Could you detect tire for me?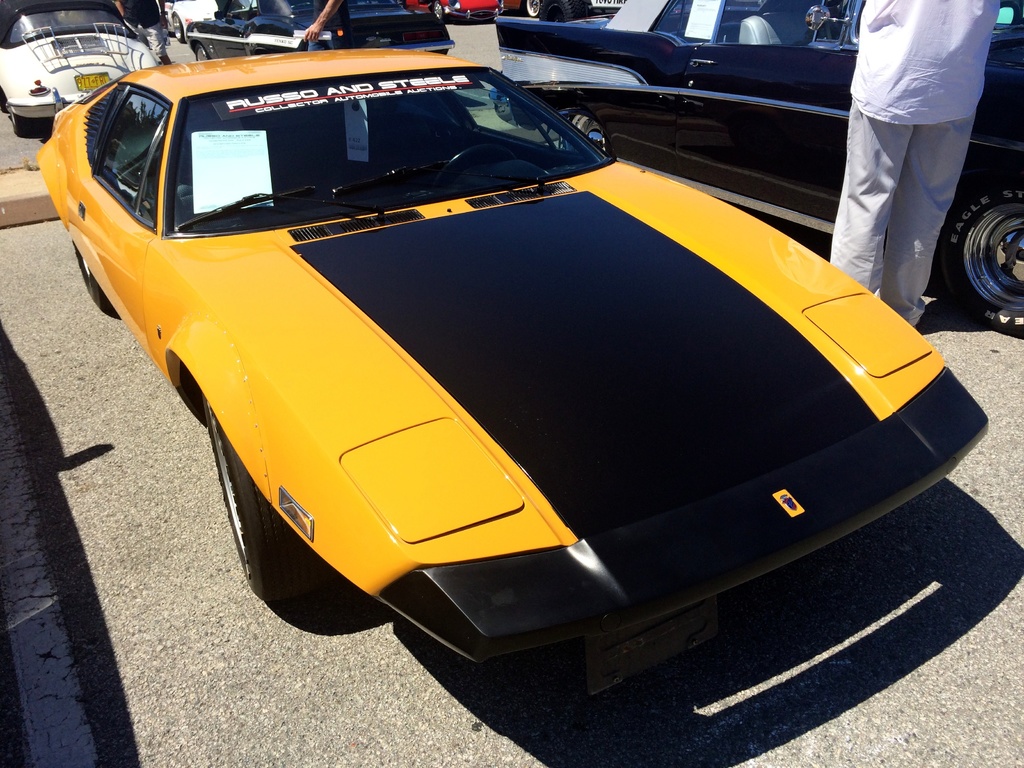
Detection result: pyautogui.locateOnScreen(434, 0, 445, 21).
